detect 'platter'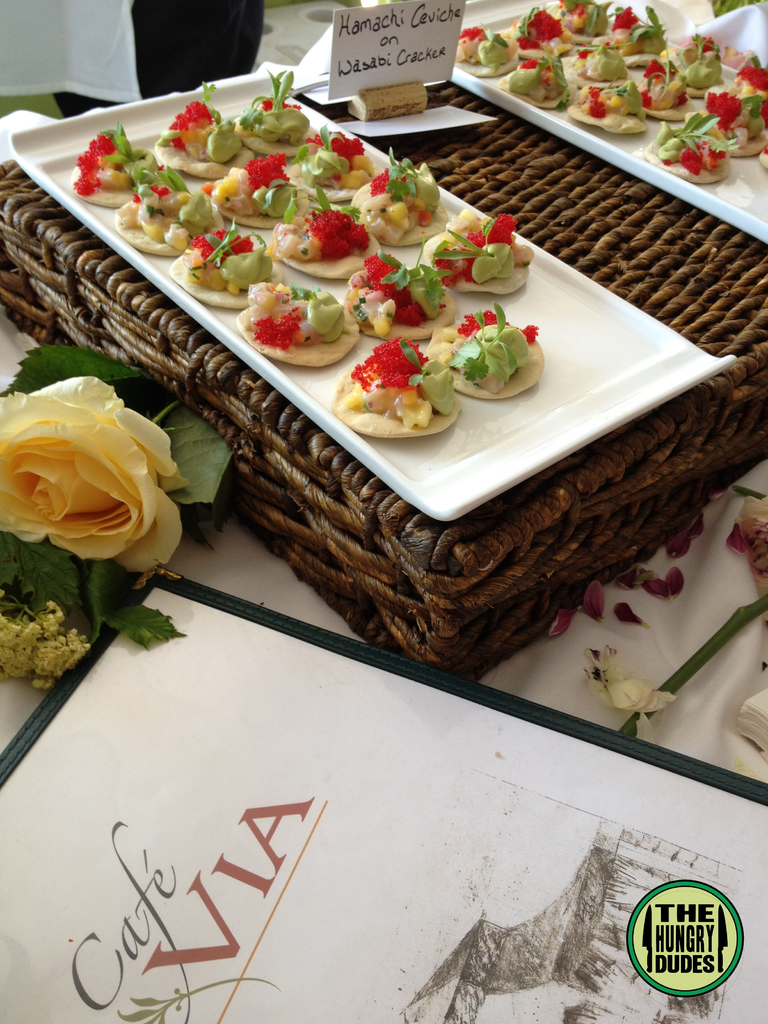
[left=445, top=1, right=767, bottom=245]
